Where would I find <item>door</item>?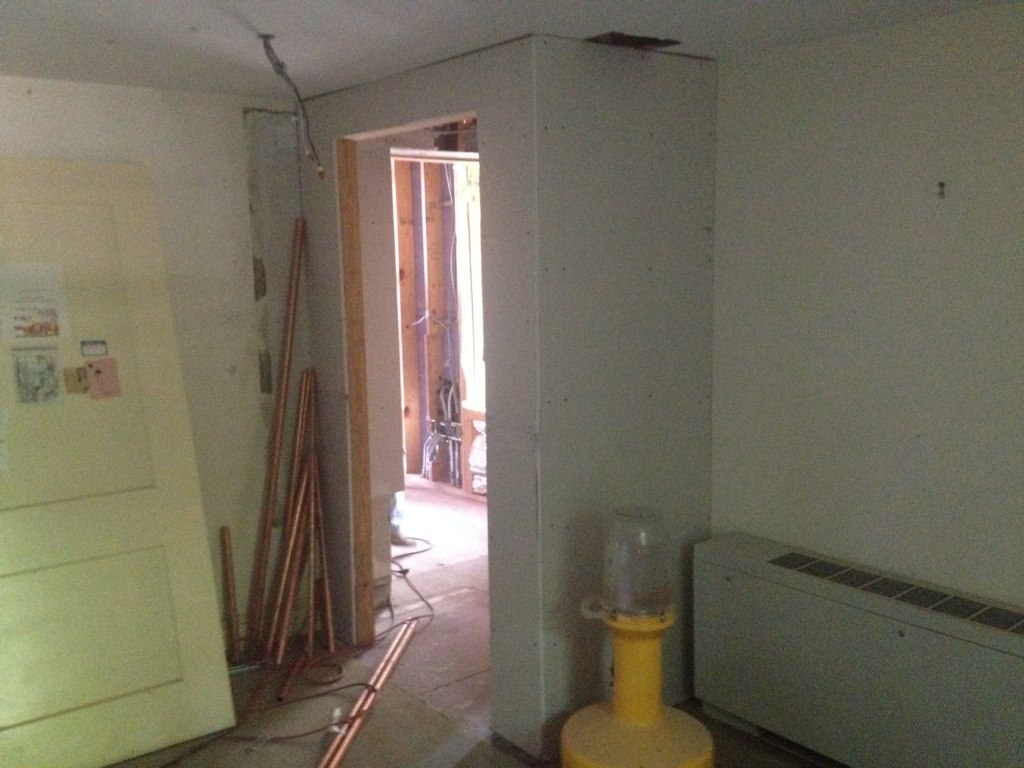
At crop(0, 161, 237, 767).
